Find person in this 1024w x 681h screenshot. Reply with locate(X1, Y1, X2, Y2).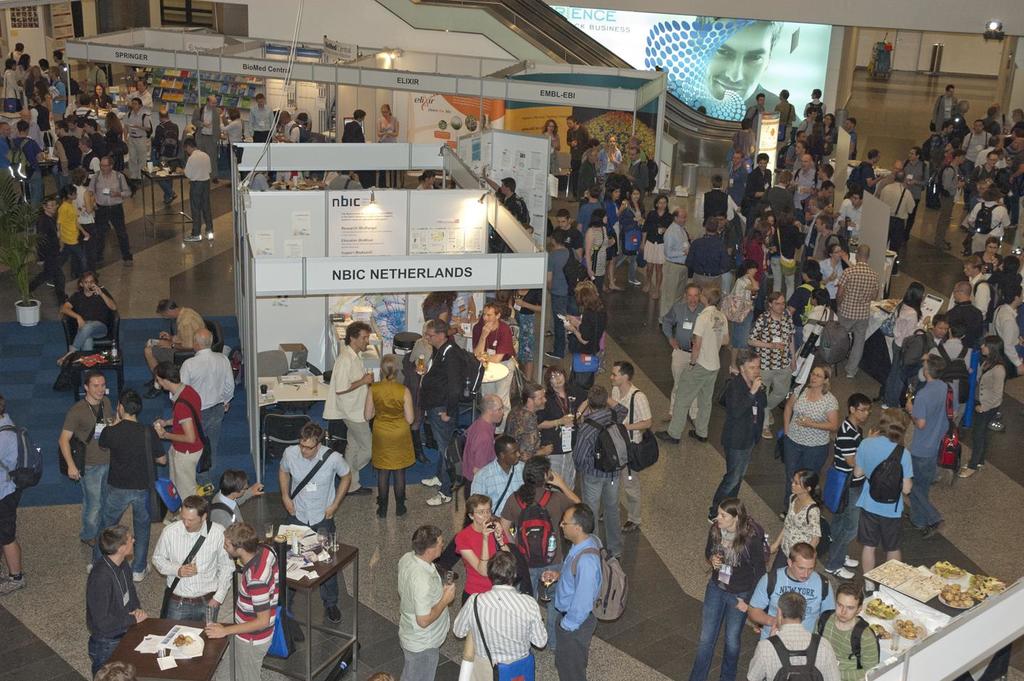
locate(959, 332, 1007, 477).
